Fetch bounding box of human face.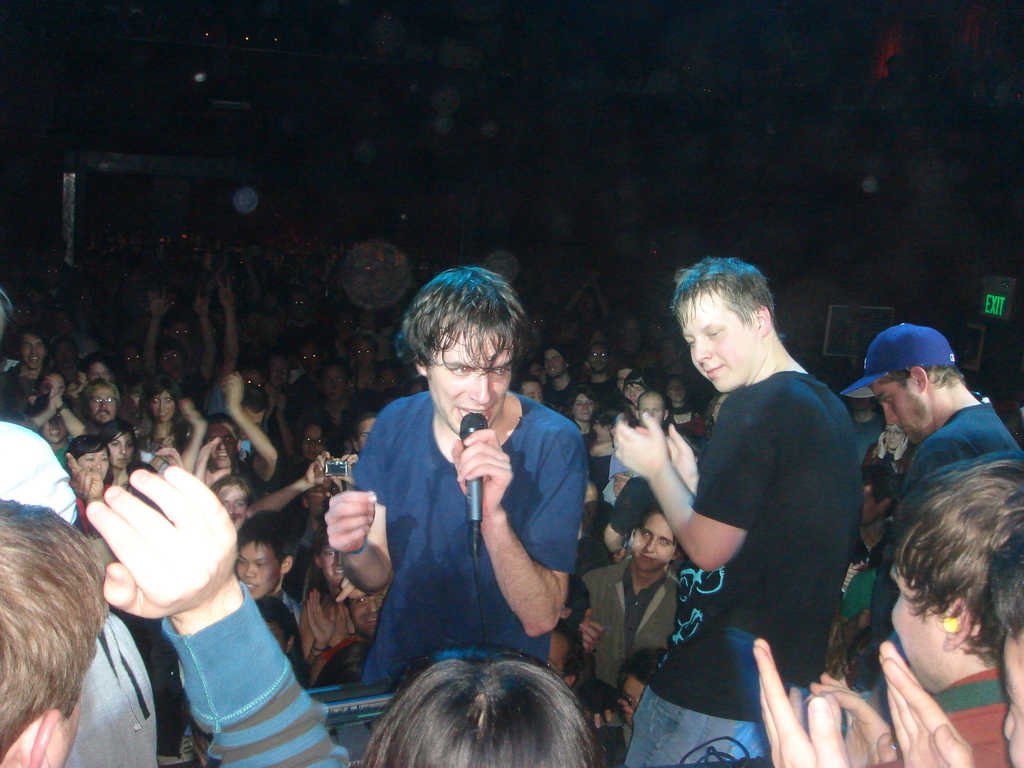
Bbox: bbox=(550, 639, 572, 682).
